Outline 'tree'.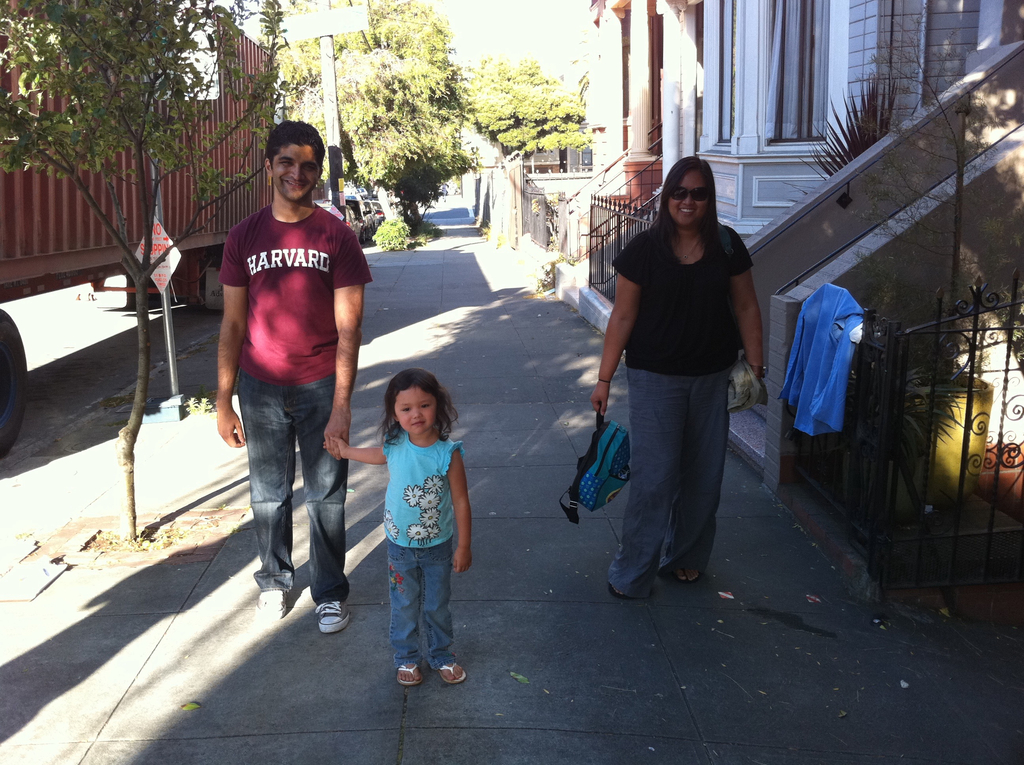
Outline: (x1=8, y1=1, x2=318, y2=551).
